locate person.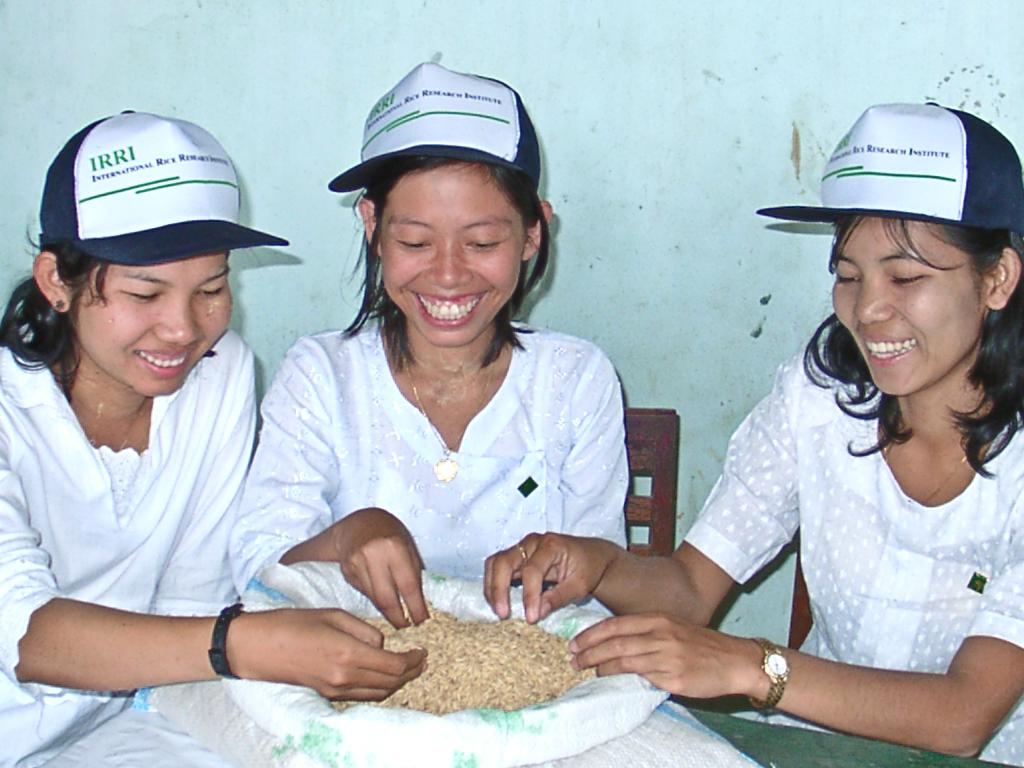
Bounding box: 0/111/431/767.
